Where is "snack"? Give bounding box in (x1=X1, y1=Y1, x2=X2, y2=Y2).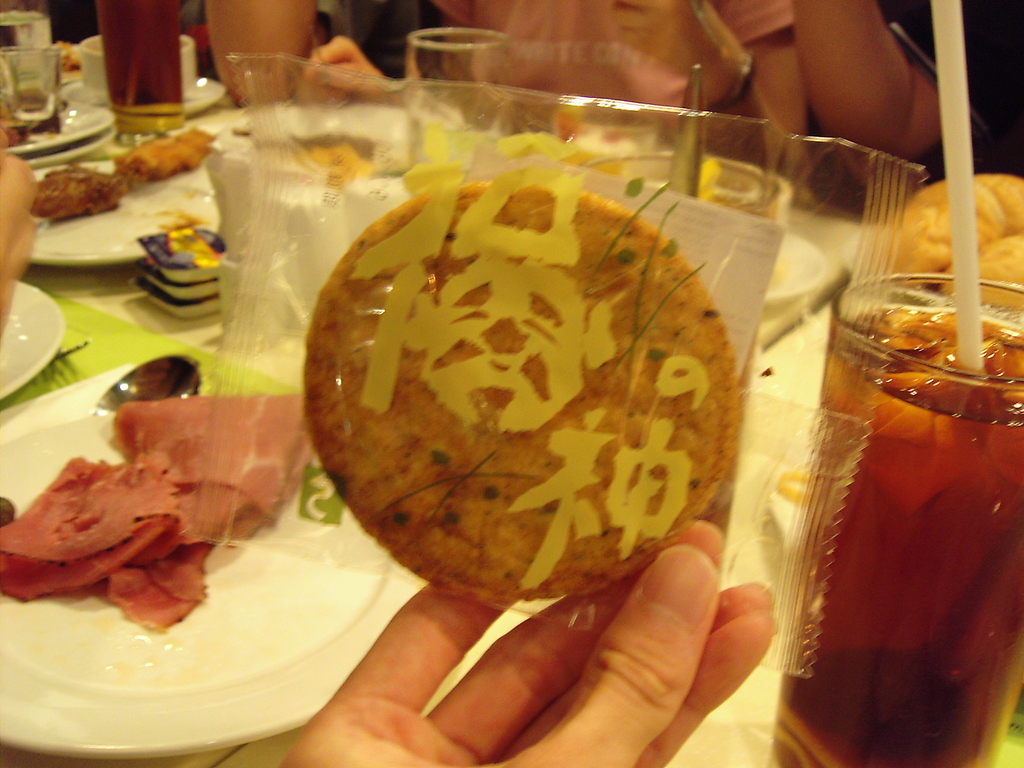
(x1=32, y1=163, x2=131, y2=227).
